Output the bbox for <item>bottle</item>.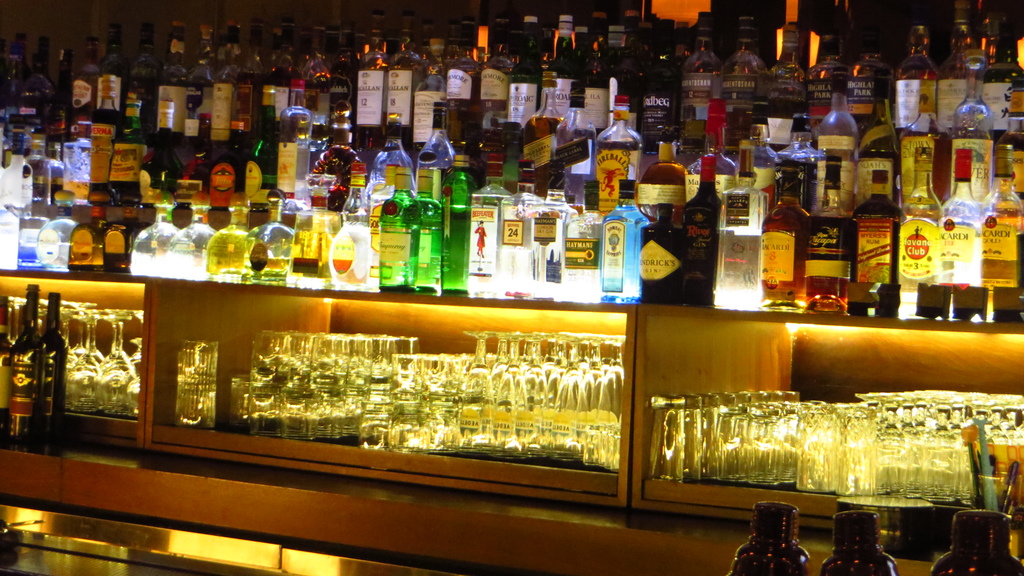
box(539, 13, 589, 126).
